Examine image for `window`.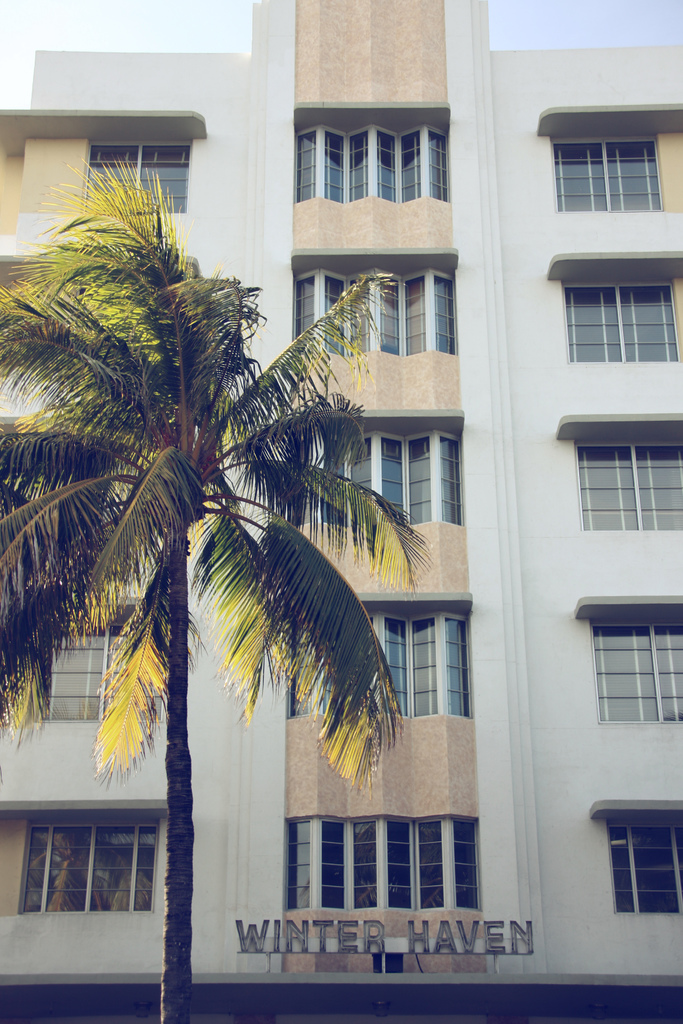
Examination result: l=283, t=811, r=484, b=908.
